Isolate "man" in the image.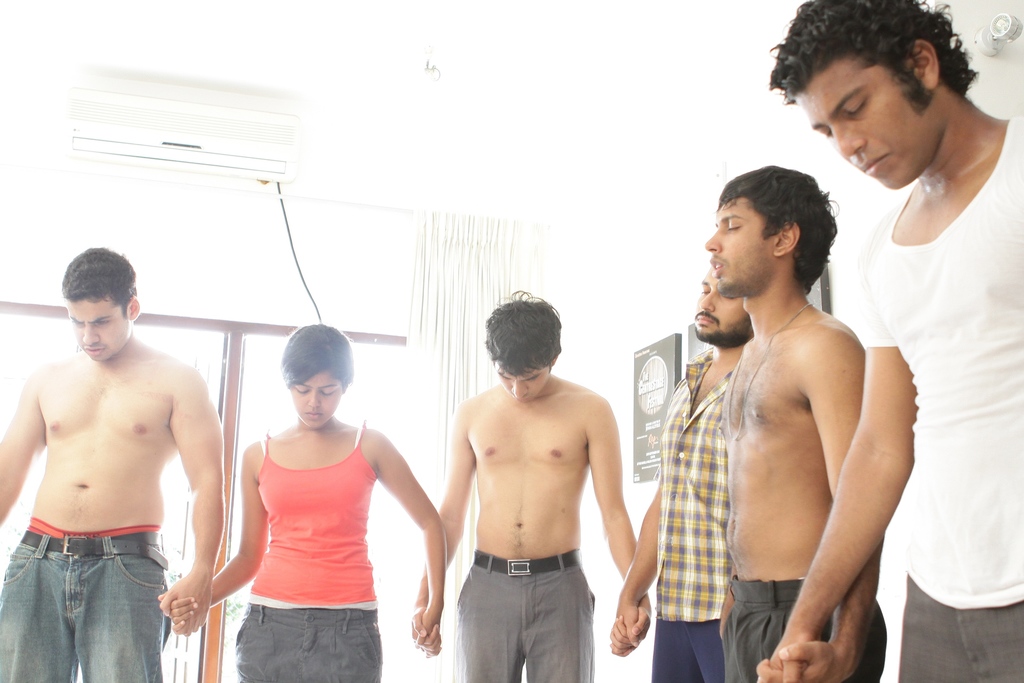
Isolated region: crop(0, 246, 221, 682).
